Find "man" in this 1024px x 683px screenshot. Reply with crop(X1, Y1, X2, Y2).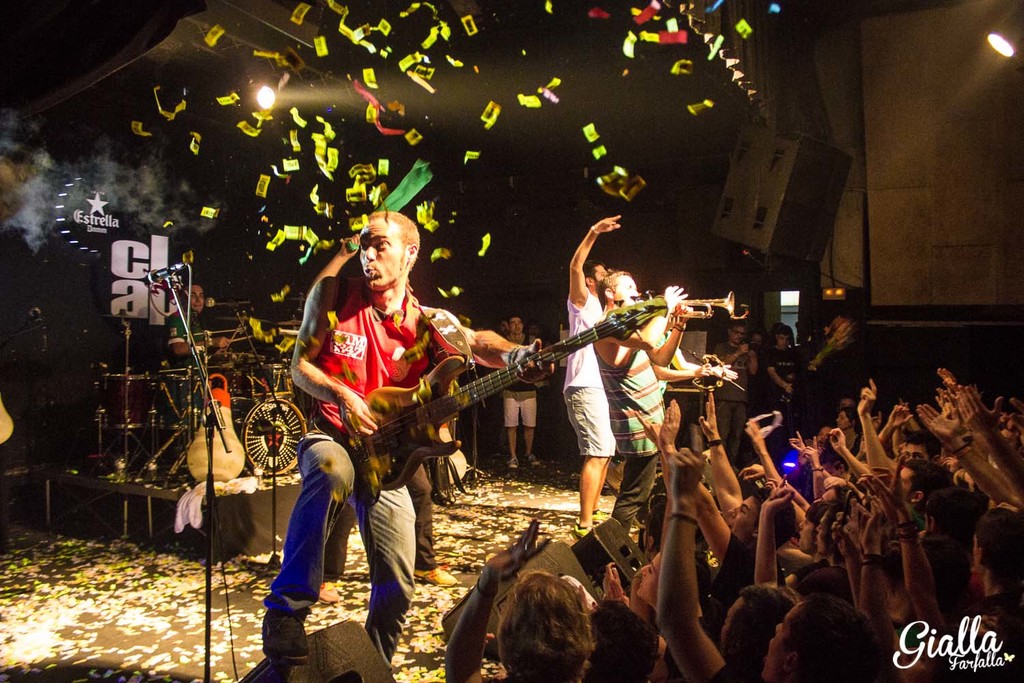
crop(713, 320, 748, 462).
